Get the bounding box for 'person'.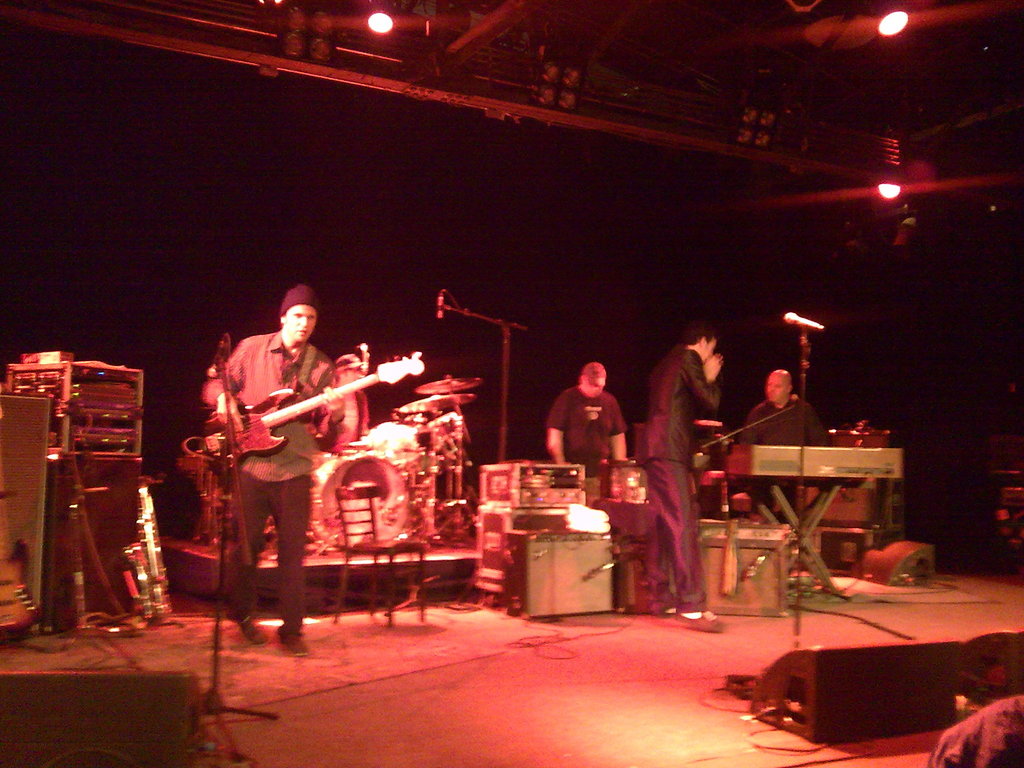
x1=740 y1=367 x2=833 y2=447.
